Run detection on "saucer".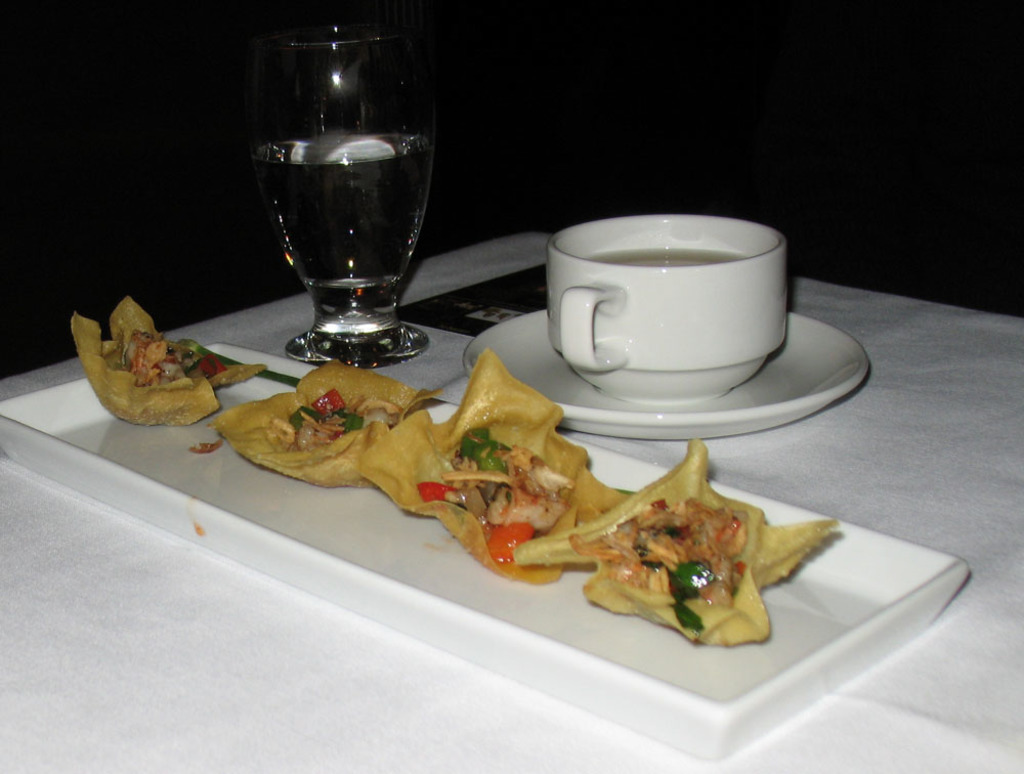
Result: 461,305,871,441.
